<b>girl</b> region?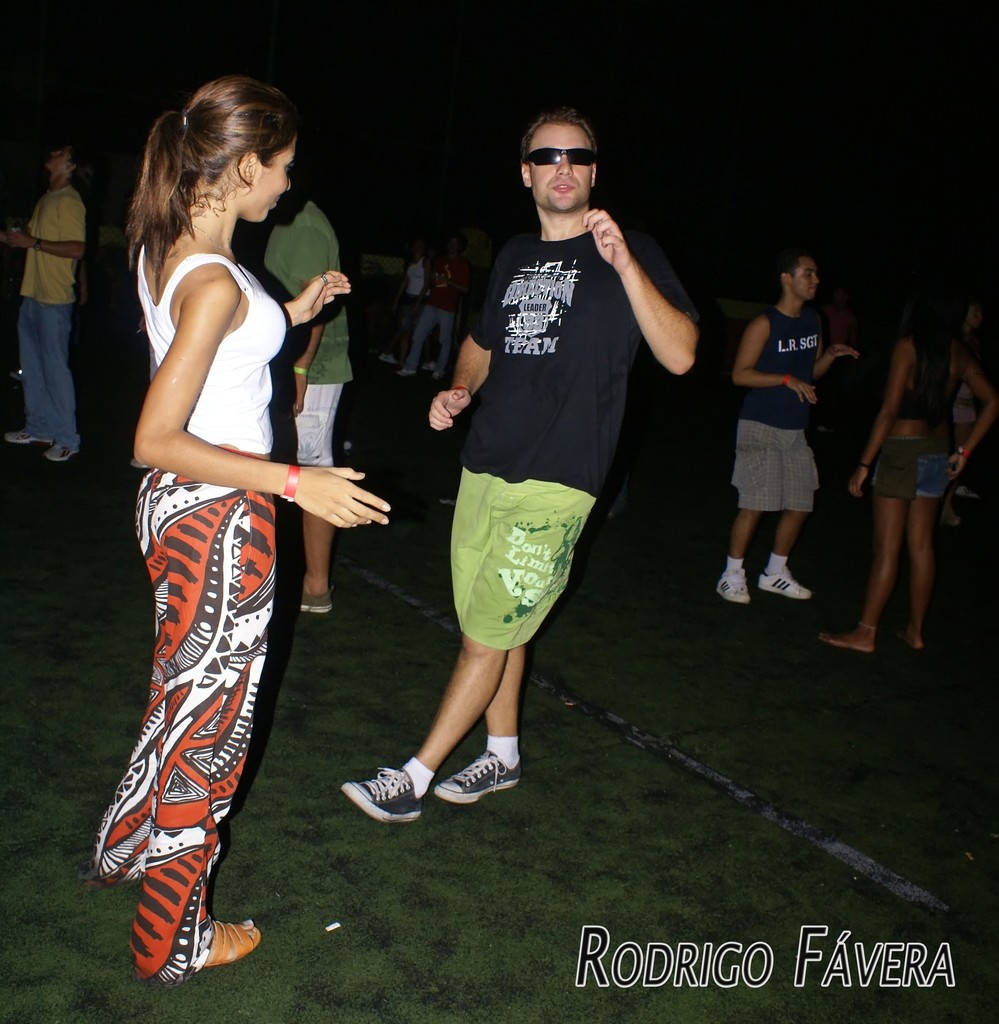
<region>811, 271, 998, 665</region>
